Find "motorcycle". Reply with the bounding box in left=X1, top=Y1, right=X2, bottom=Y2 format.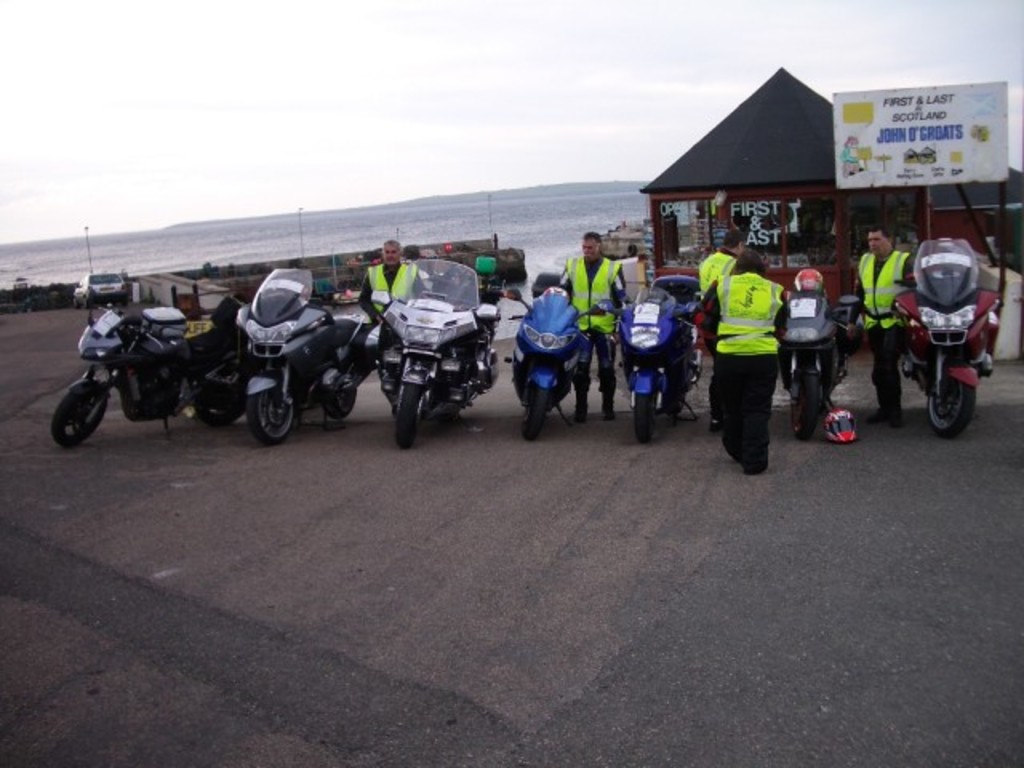
left=496, top=290, right=618, bottom=443.
